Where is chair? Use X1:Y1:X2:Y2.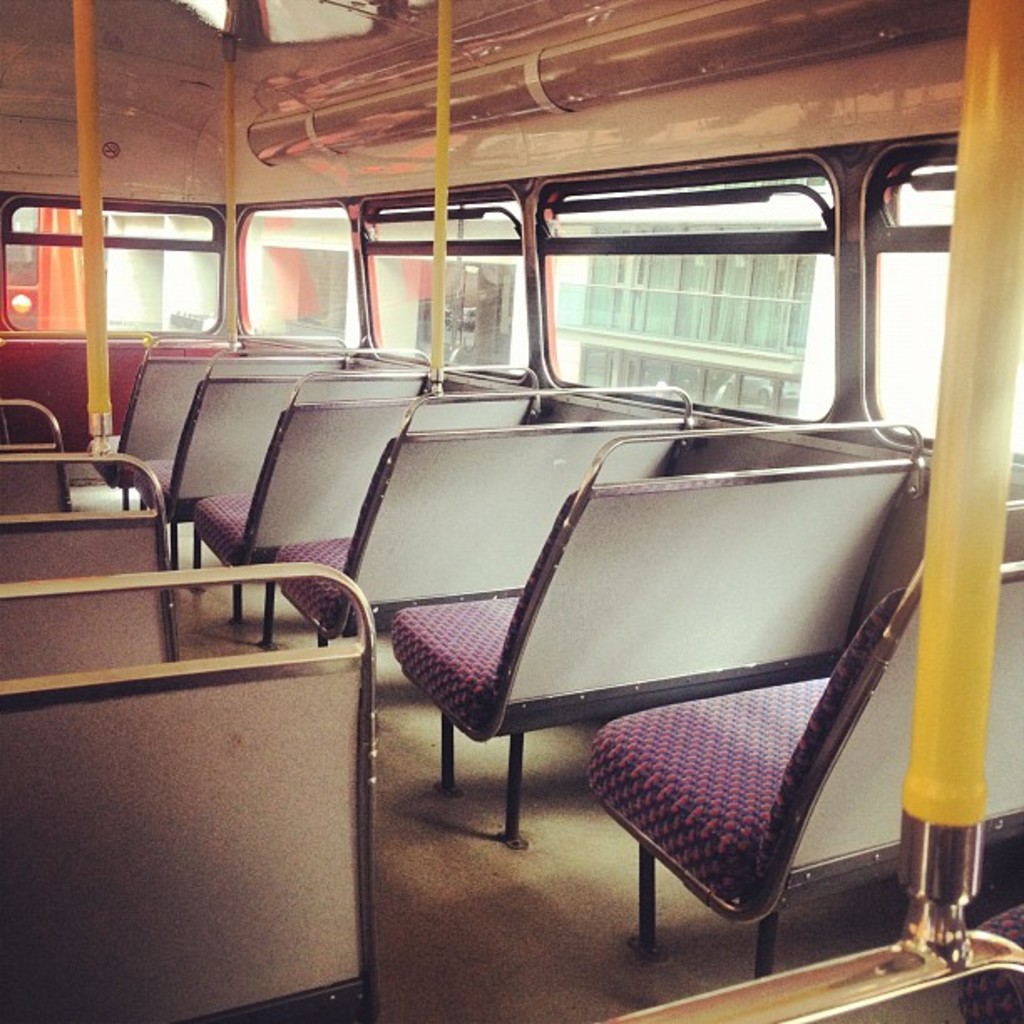
0:556:380:1022.
